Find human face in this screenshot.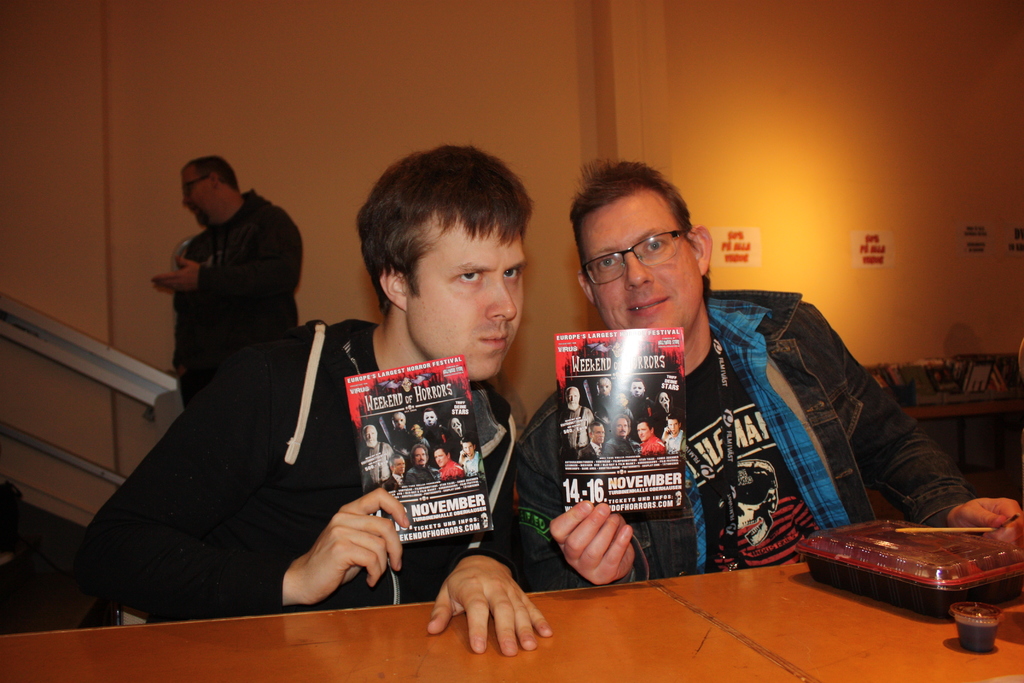
The bounding box for human face is (636, 422, 651, 441).
